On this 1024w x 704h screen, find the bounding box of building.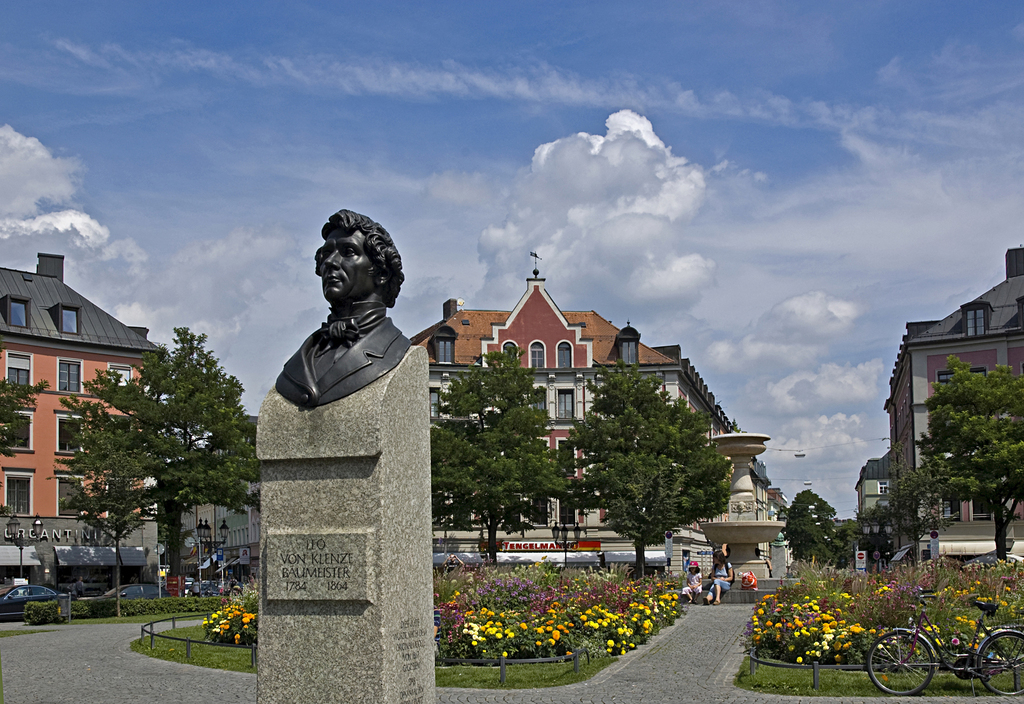
Bounding box: 182/412/260/588.
